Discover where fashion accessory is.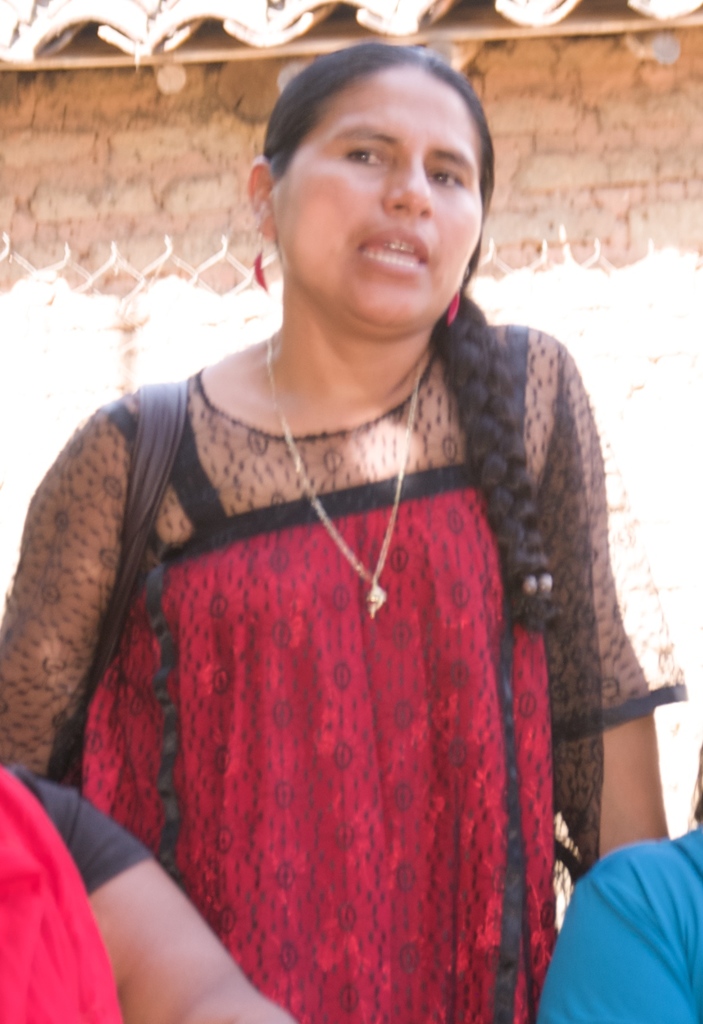
Discovered at [267, 332, 423, 617].
